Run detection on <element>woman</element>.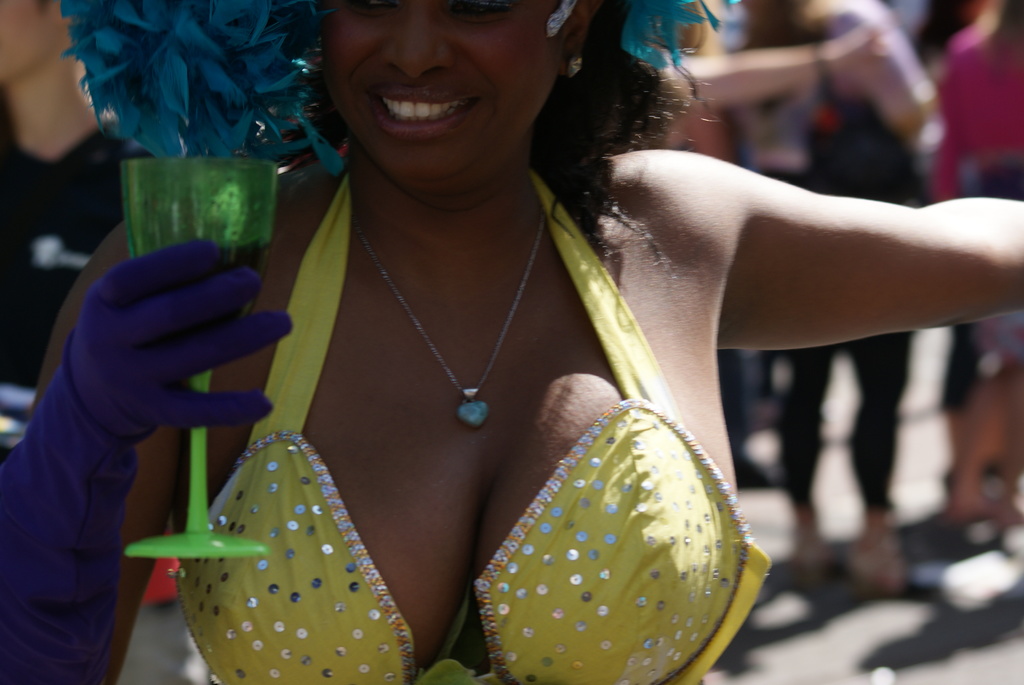
Result: (left=152, top=0, right=970, bottom=684).
